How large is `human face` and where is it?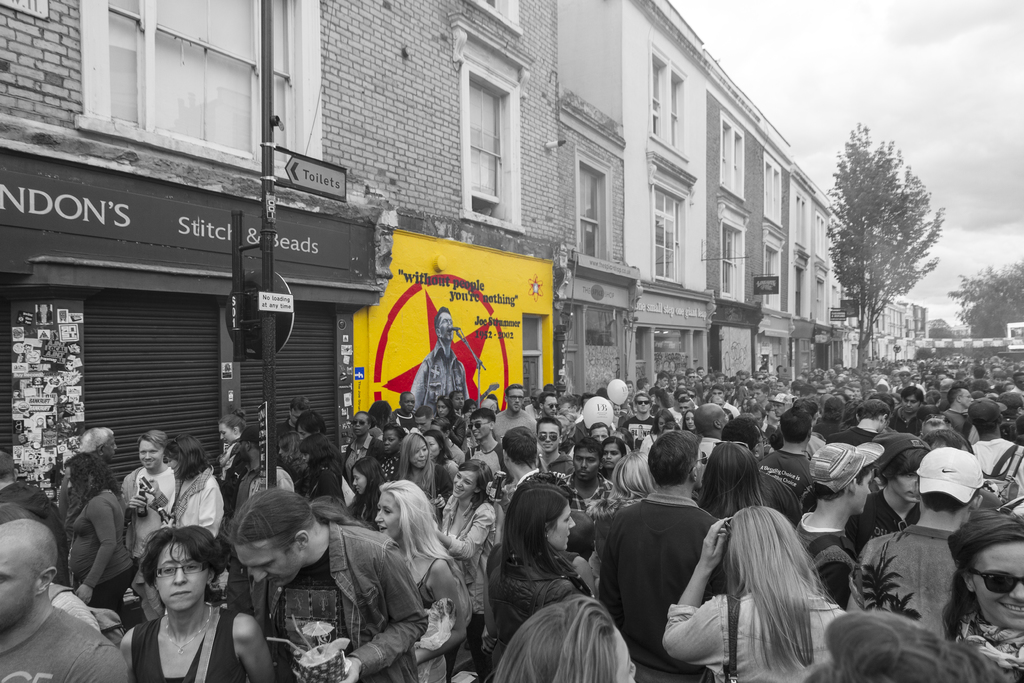
Bounding box: (left=437, top=309, right=454, bottom=348).
